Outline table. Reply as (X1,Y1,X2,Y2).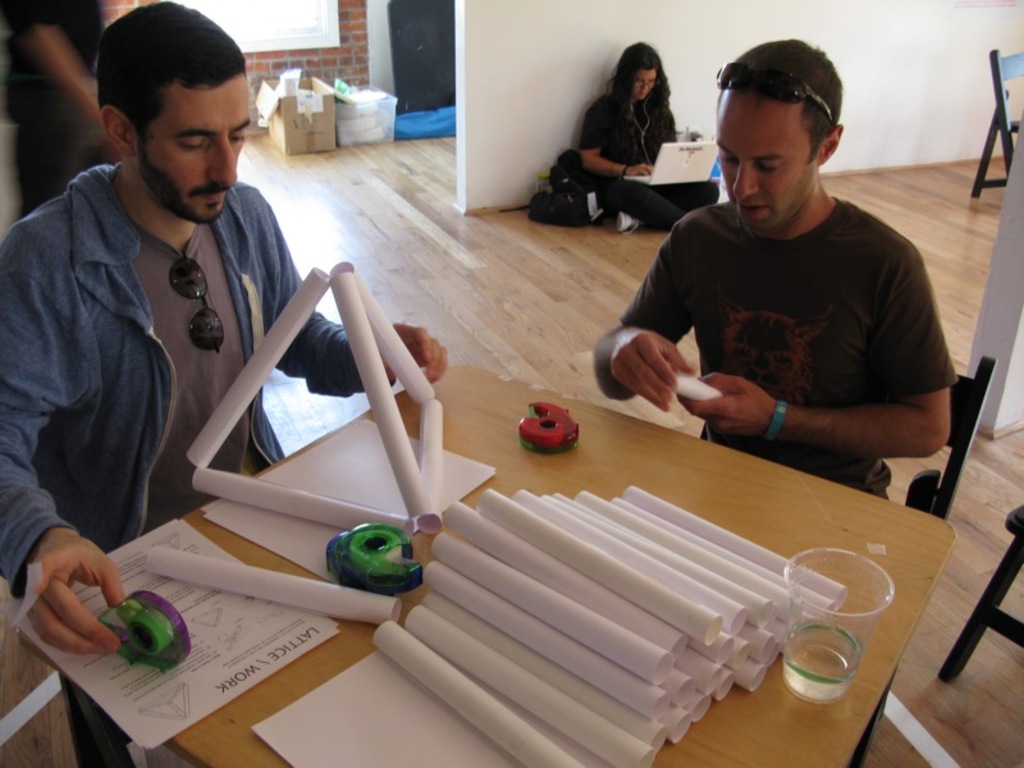
(22,362,955,767).
